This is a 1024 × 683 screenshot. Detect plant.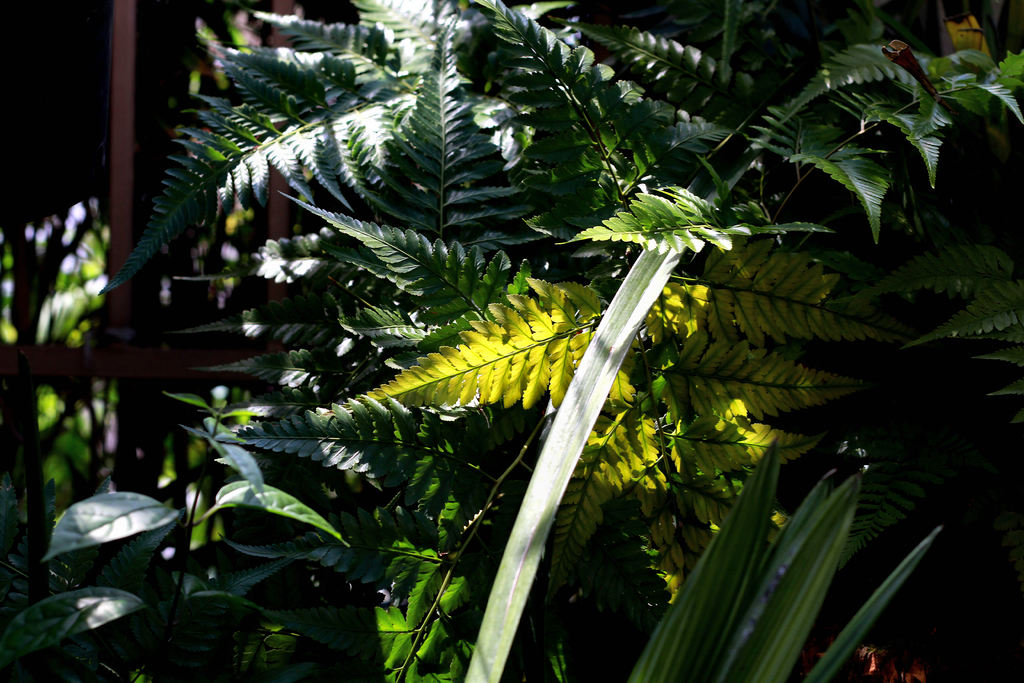
l=11, t=14, r=967, b=642.
